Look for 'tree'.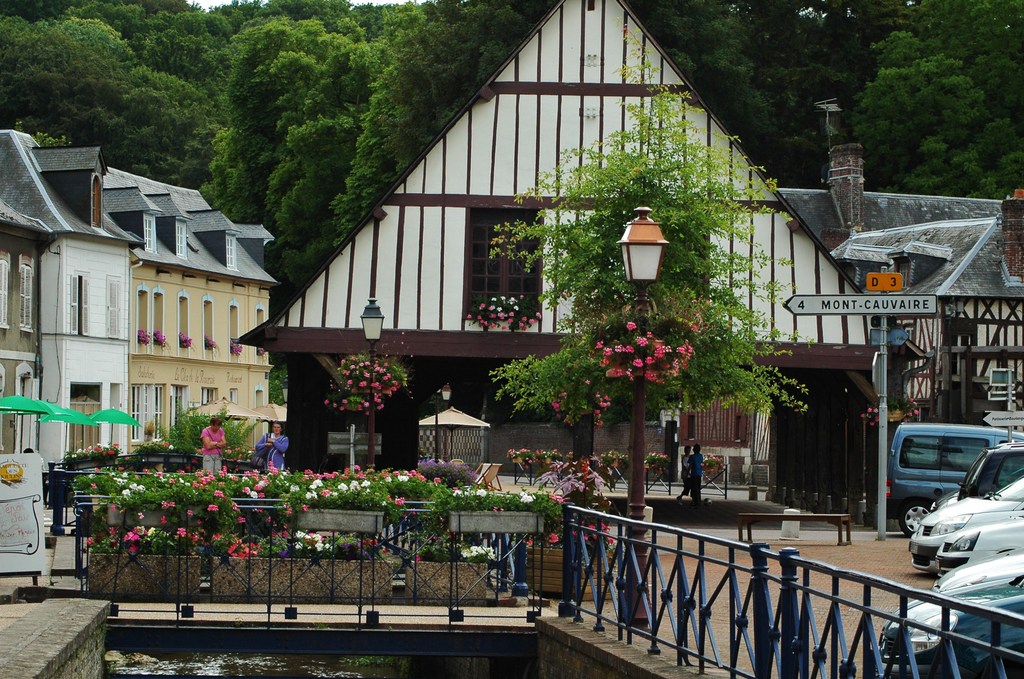
Found: (left=268, top=370, right=292, bottom=410).
